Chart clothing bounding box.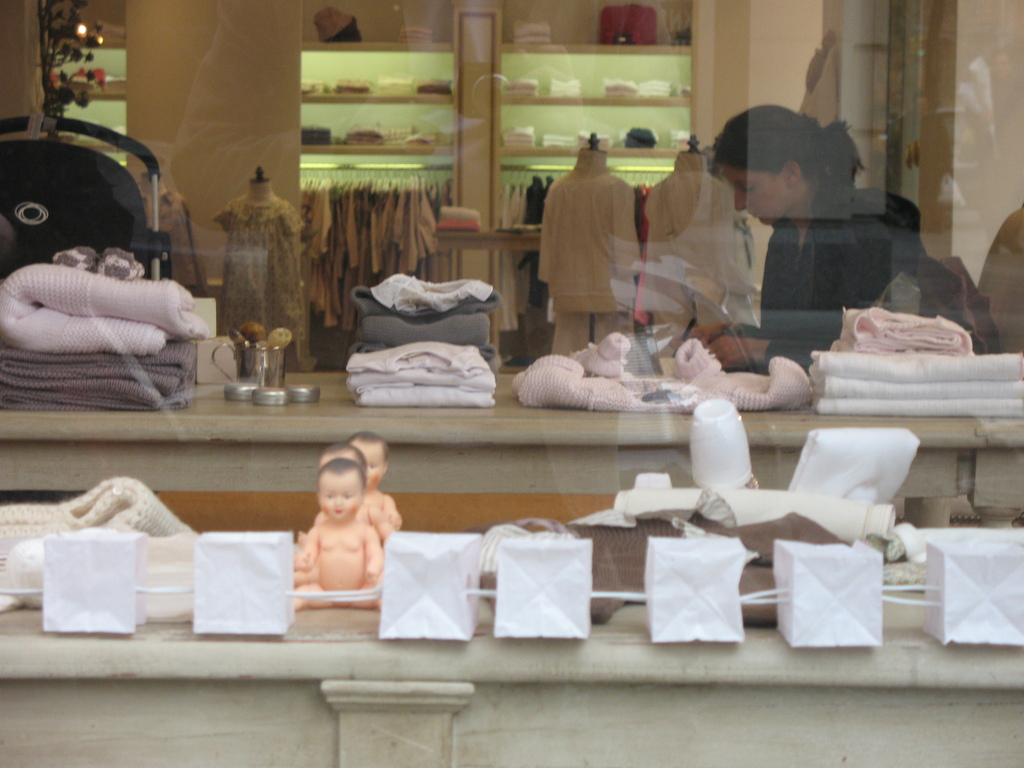
Charted: select_region(515, 19, 548, 44).
